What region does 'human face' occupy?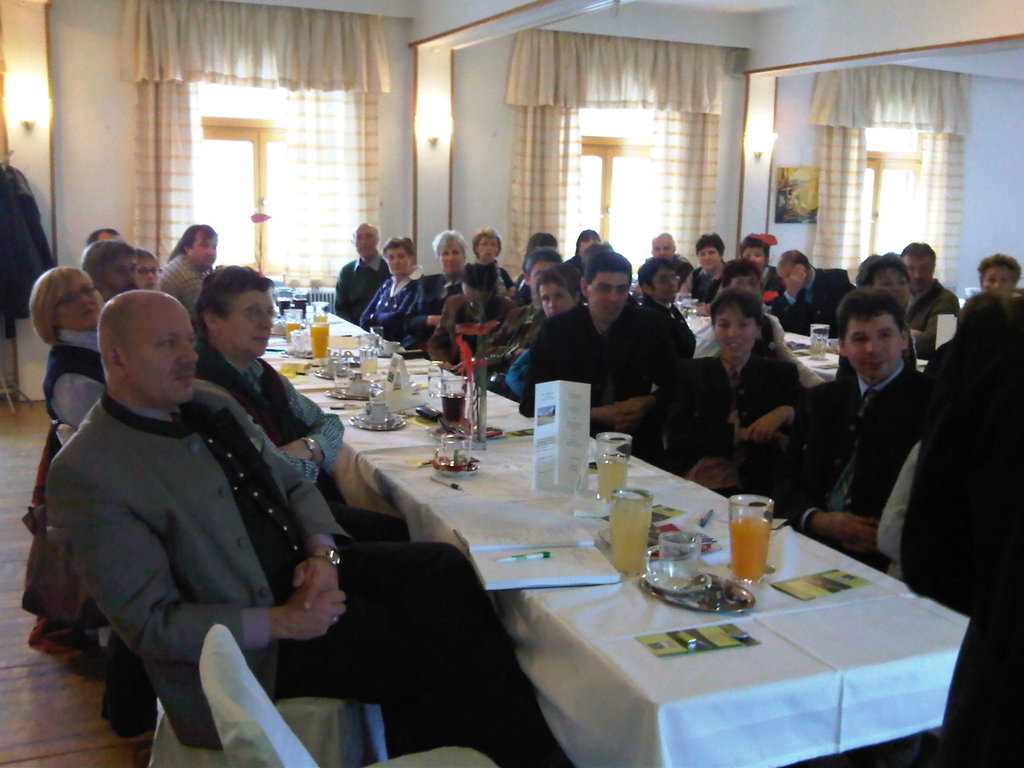
591 273 625 320.
